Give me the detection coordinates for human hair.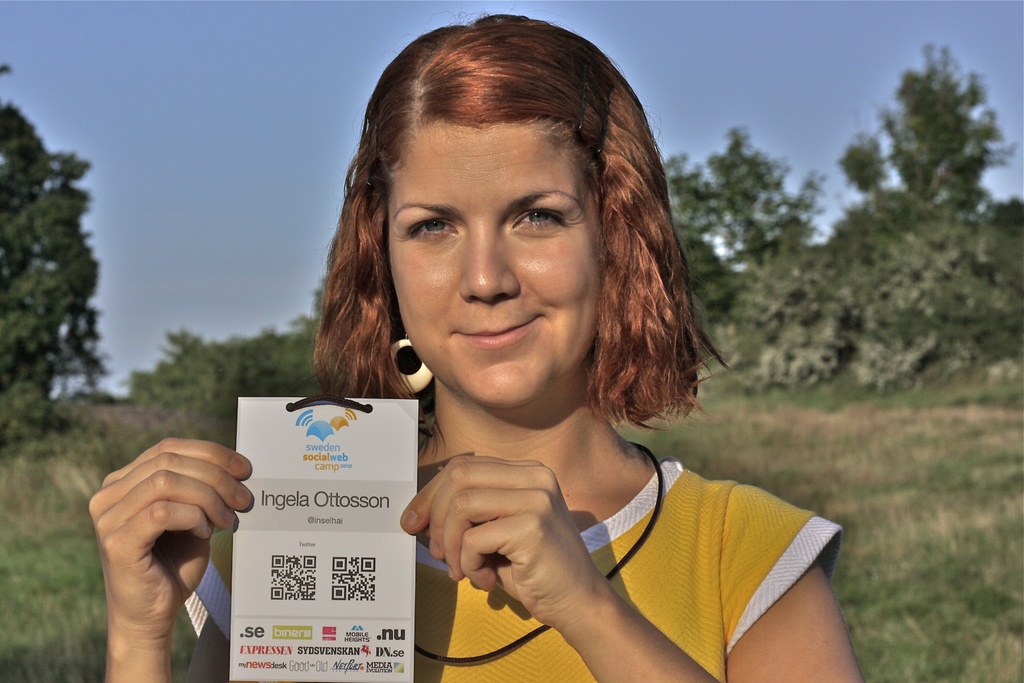
340, 23, 691, 418.
